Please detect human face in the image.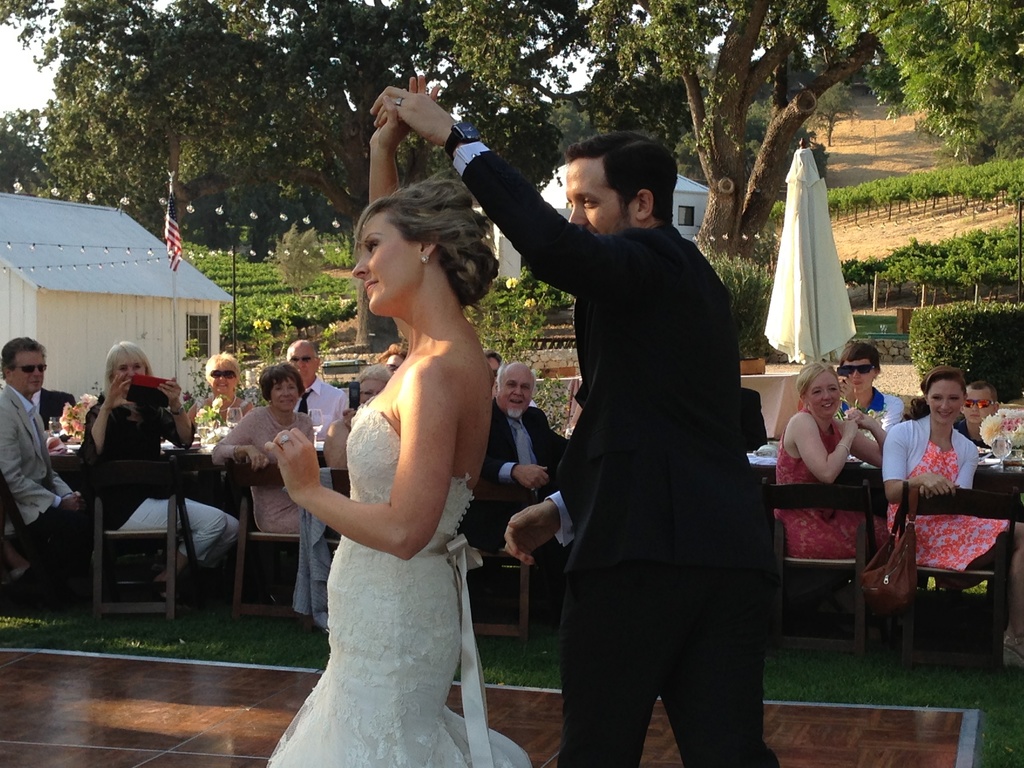
Rect(807, 367, 835, 415).
